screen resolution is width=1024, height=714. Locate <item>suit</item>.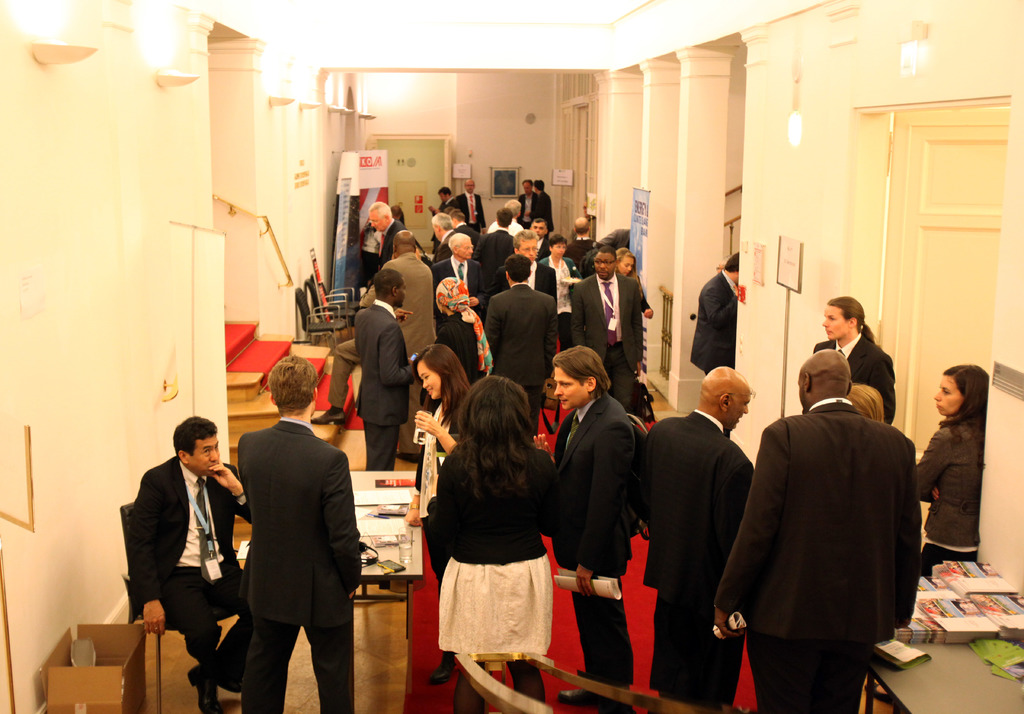
select_region(420, 436, 556, 567).
